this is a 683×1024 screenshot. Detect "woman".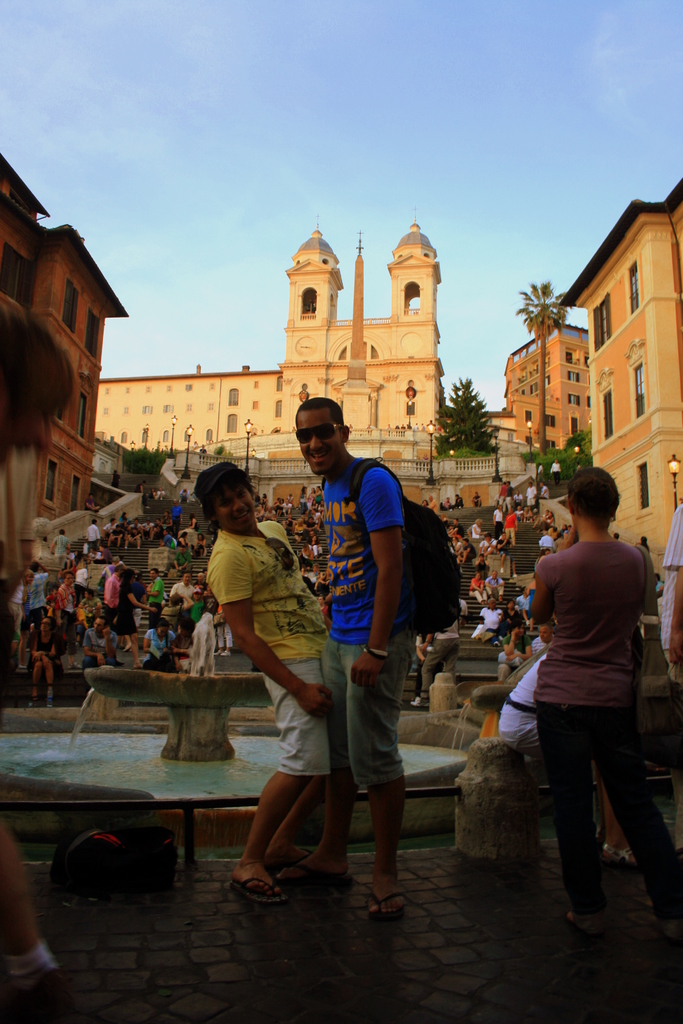
<box>539,511,554,527</box>.
